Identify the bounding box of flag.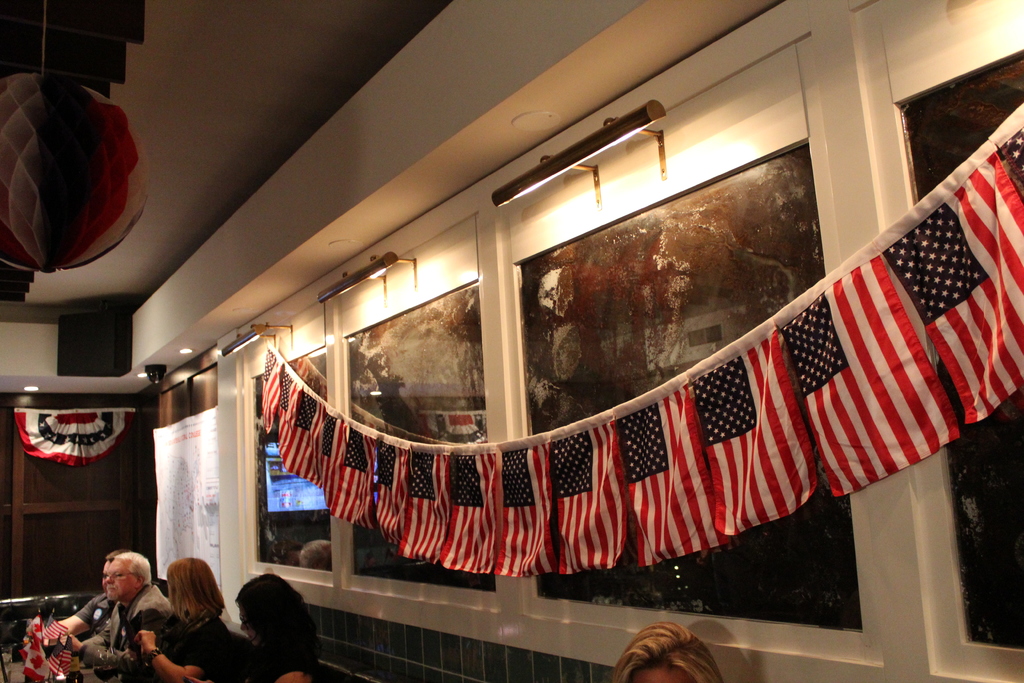
BBox(387, 452, 456, 557).
